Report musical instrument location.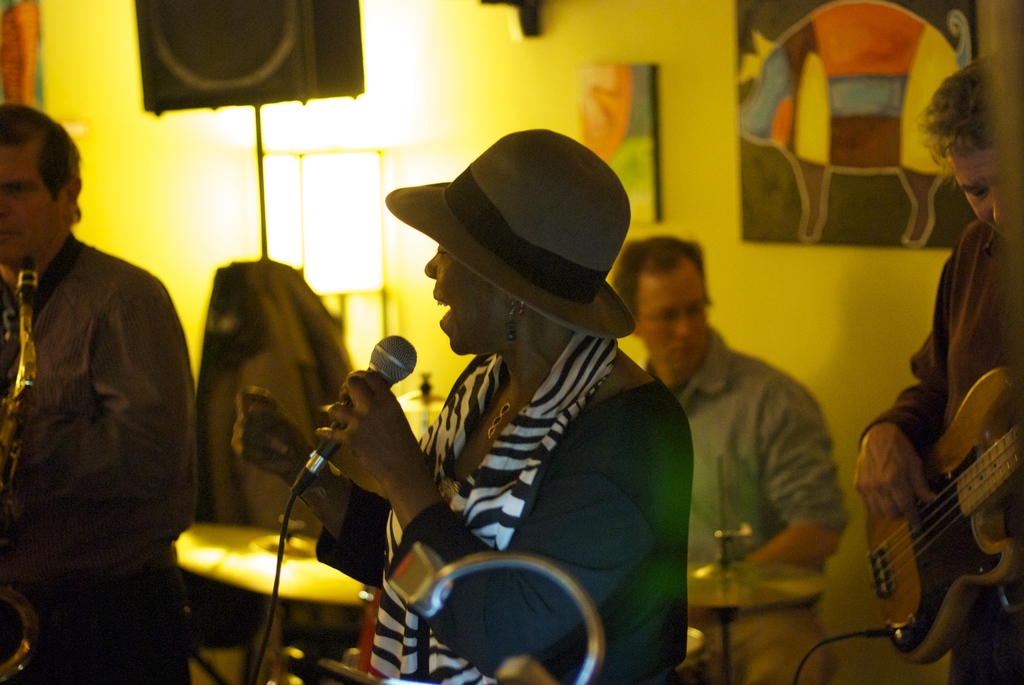
Report: locate(851, 359, 1023, 679).
